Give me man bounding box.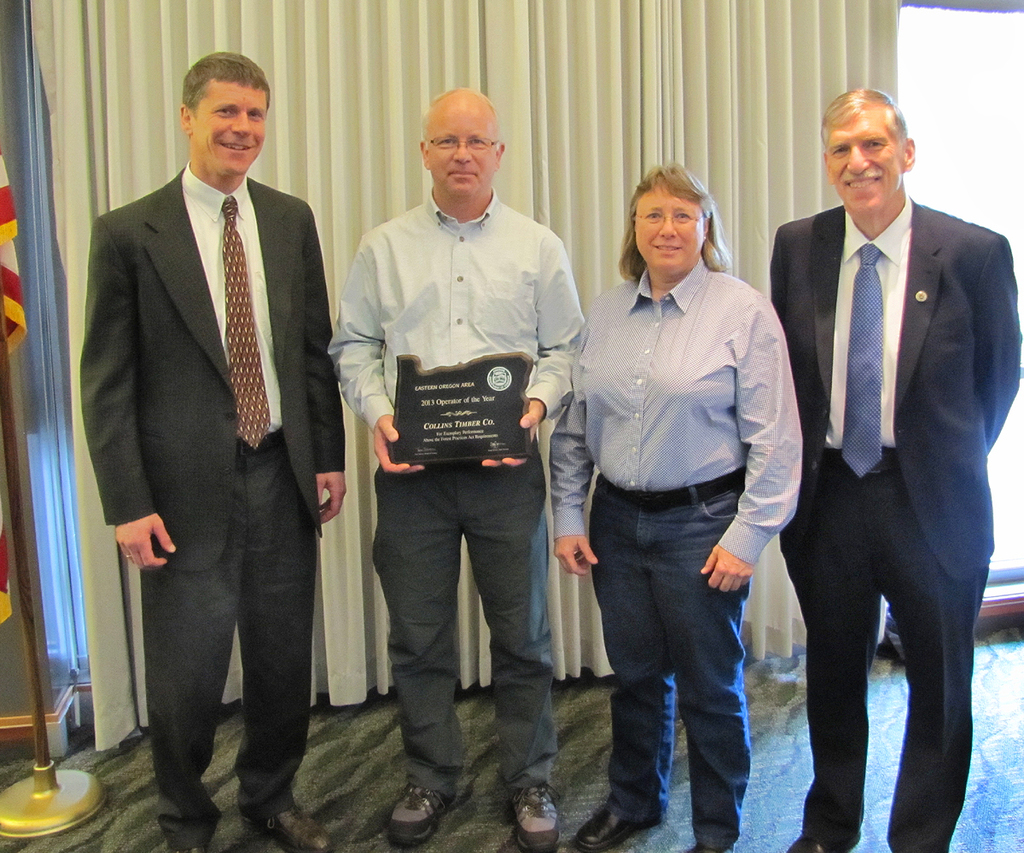
l=771, t=86, r=1023, b=852.
